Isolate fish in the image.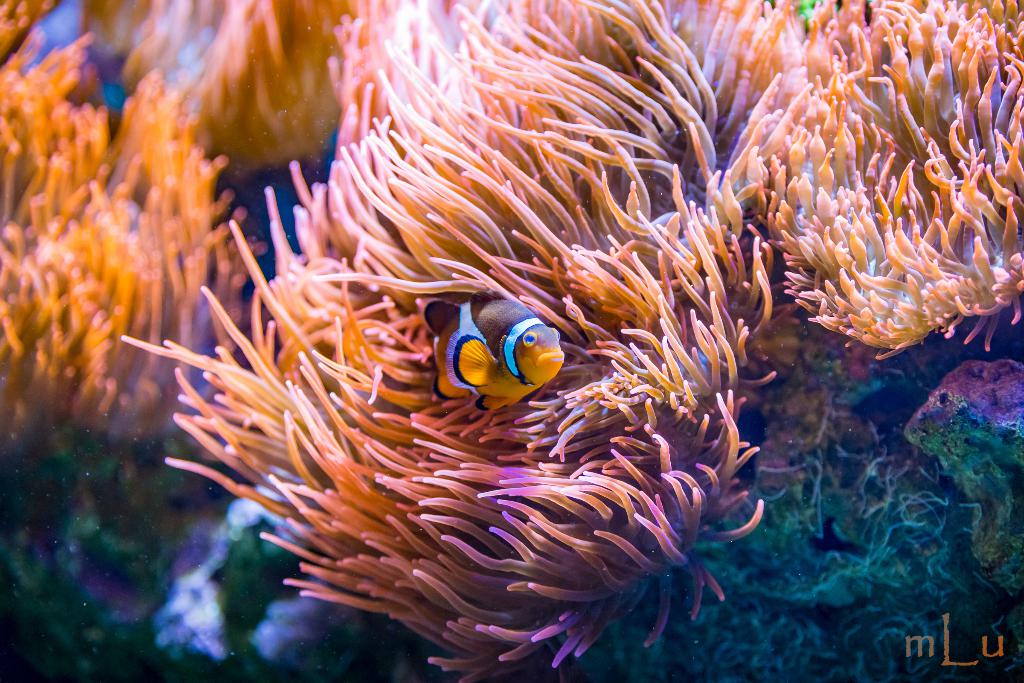
Isolated region: 426, 292, 564, 419.
